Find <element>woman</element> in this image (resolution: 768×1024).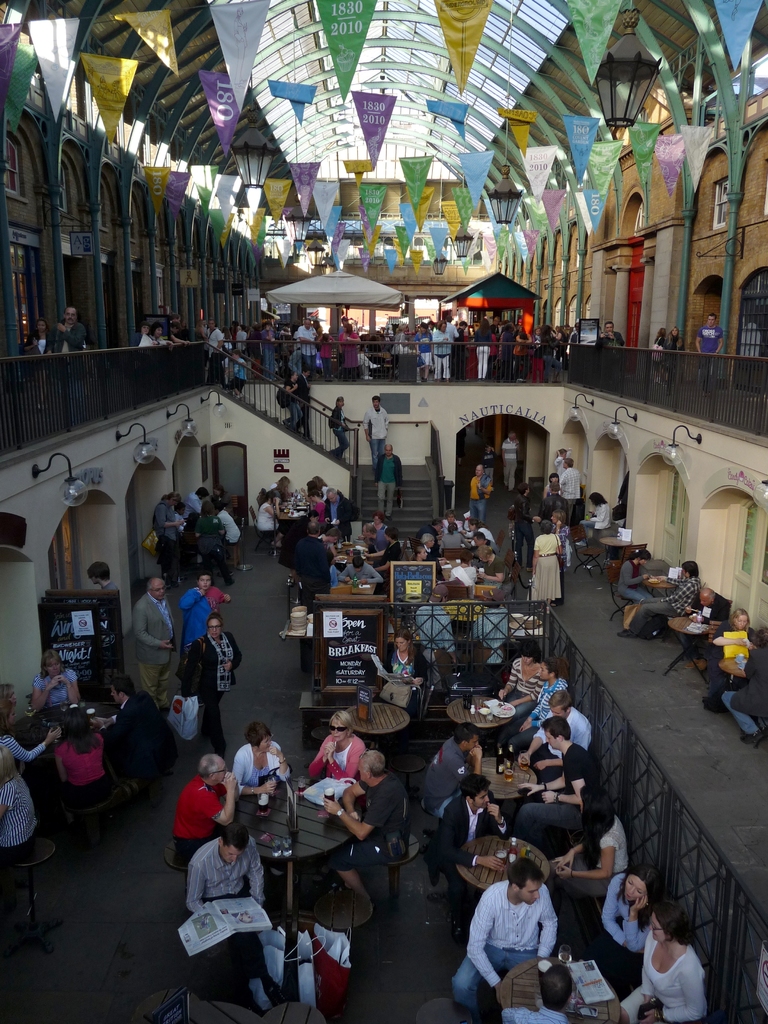
BBox(30, 646, 83, 713).
